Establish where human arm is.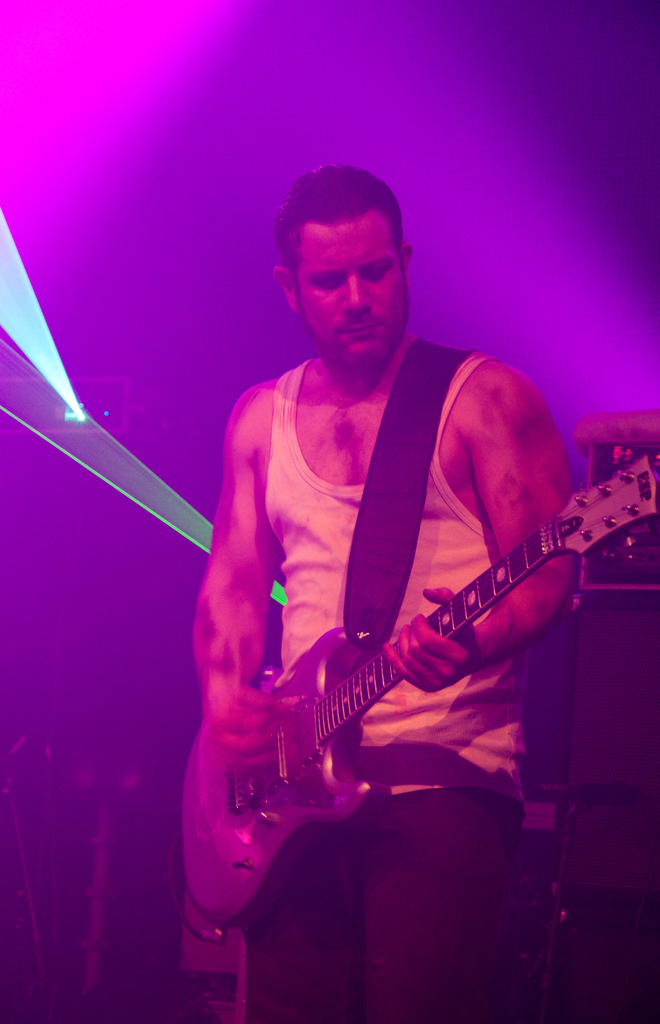
Established at l=200, t=394, r=292, b=753.
